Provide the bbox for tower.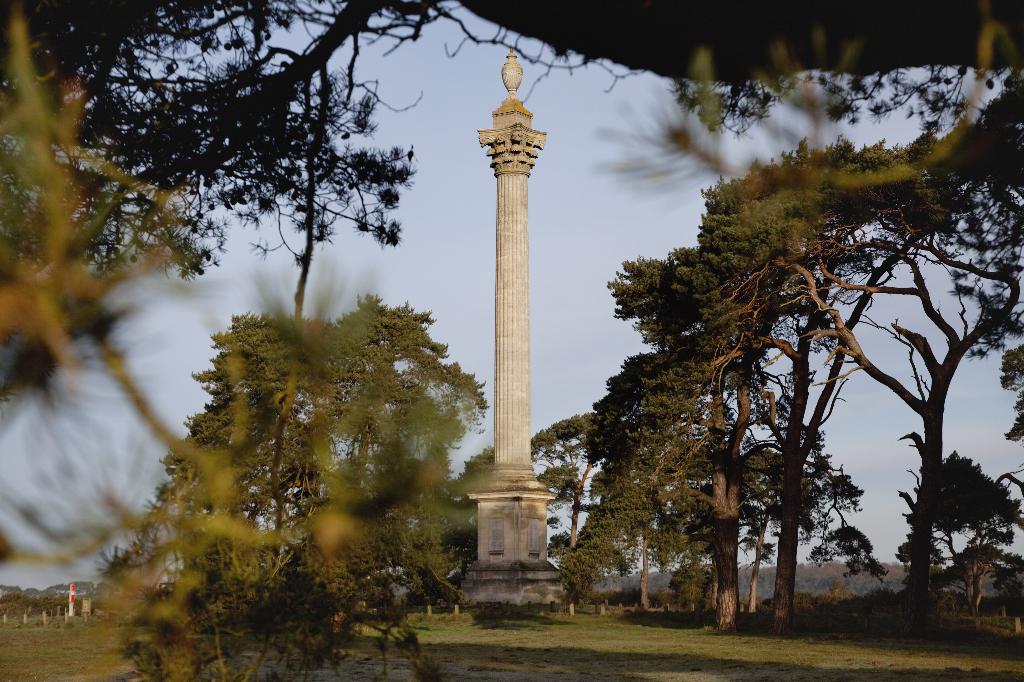
detection(454, 8, 565, 572).
